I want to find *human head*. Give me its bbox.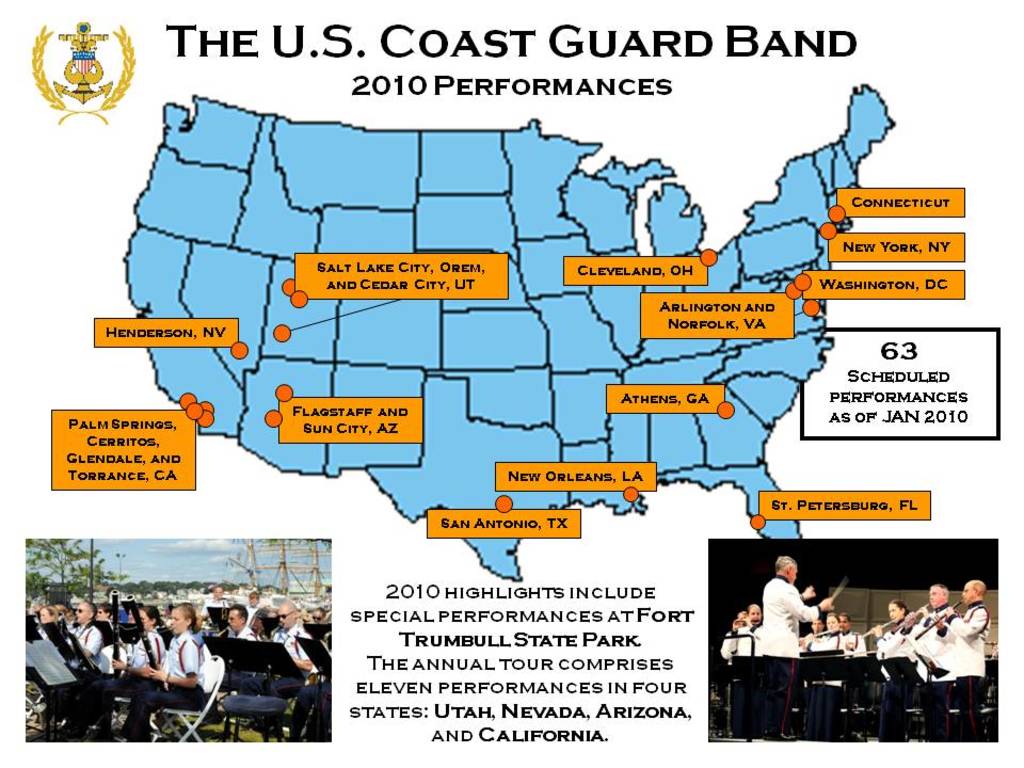
locate(748, 604, 763, 624).
